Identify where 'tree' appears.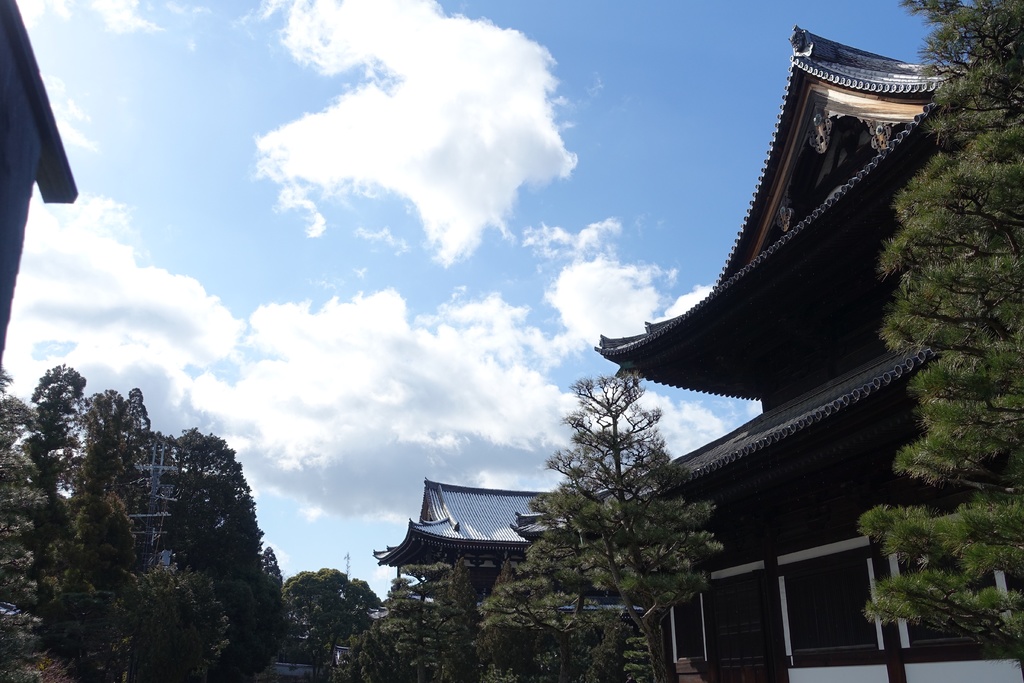
Appears at left=152, top=424, right=296, bottom=682.
